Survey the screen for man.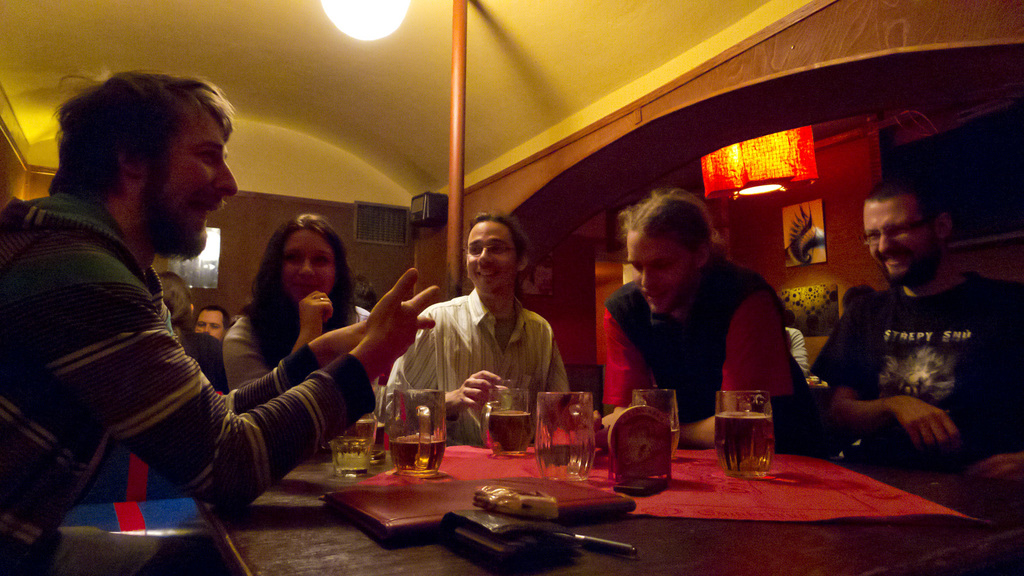
Survey found: [x1=0, y1=71, x2=445, y2=575].
